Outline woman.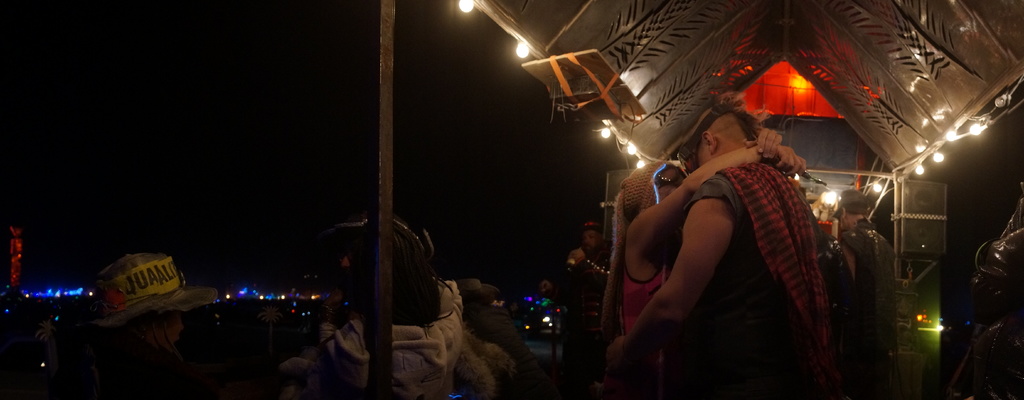
Outline: bbox=[620, 66, 835, 399].
